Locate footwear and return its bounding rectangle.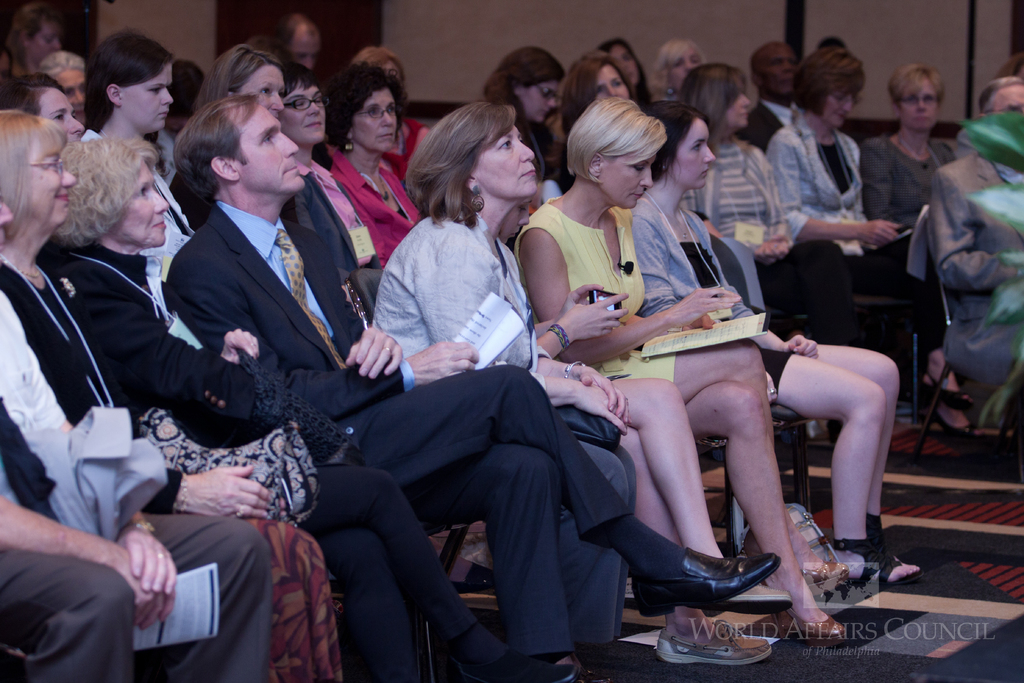
659,632,780,666.
